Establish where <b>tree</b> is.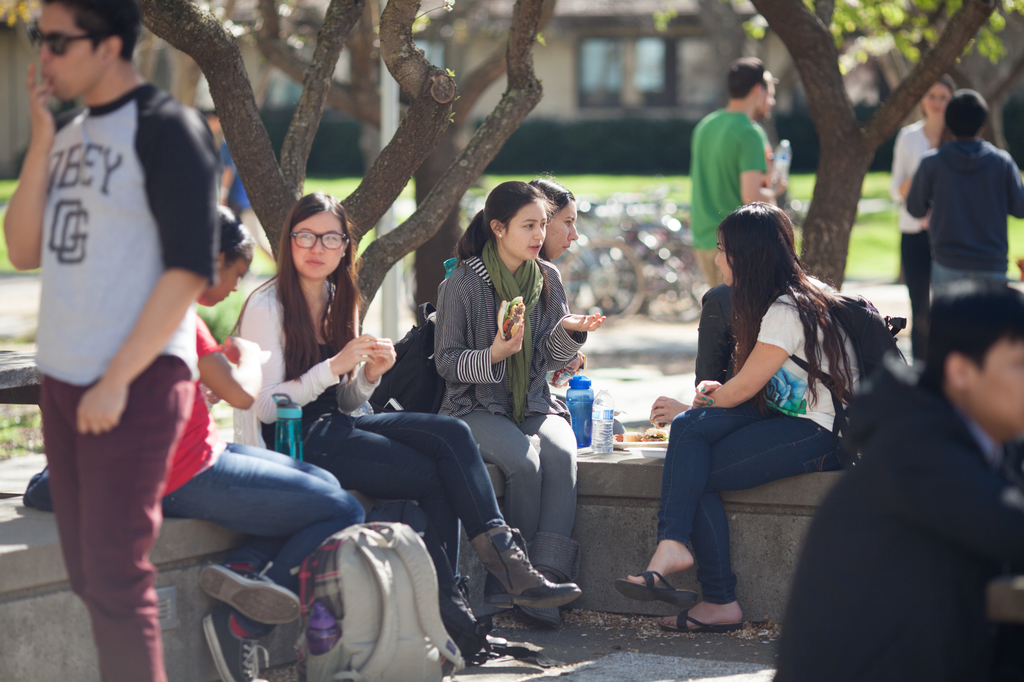
Established at <box>644,0,1023,289</box>.
